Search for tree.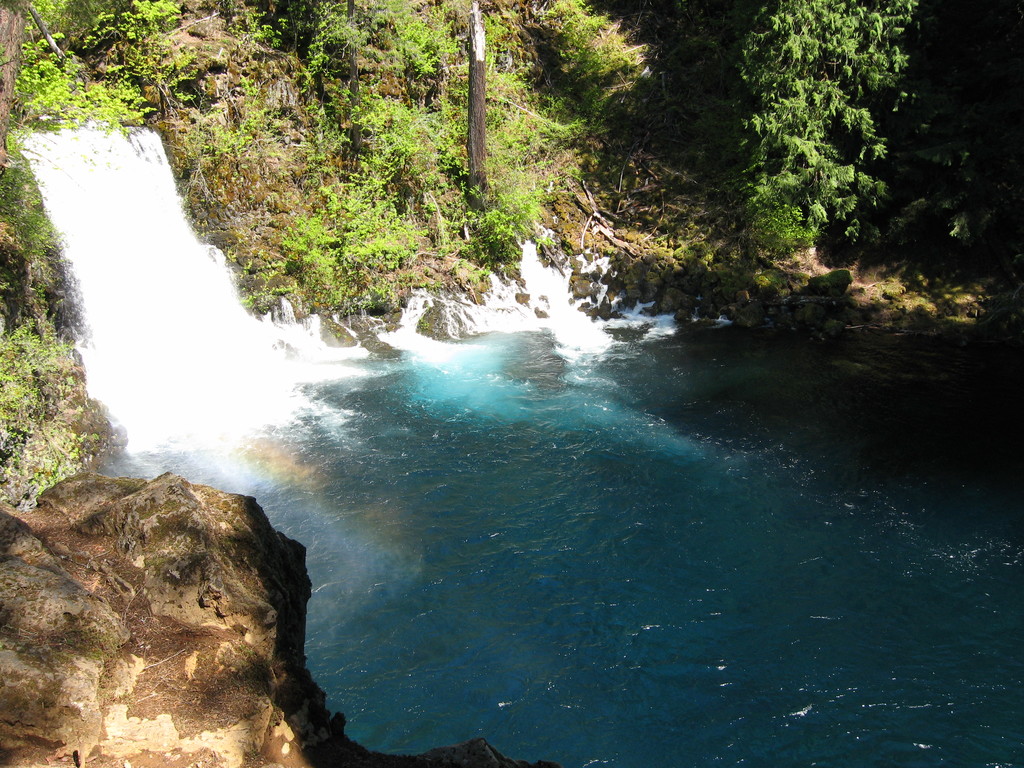
Found at left=666, top=27, right=968, bottom=345.
